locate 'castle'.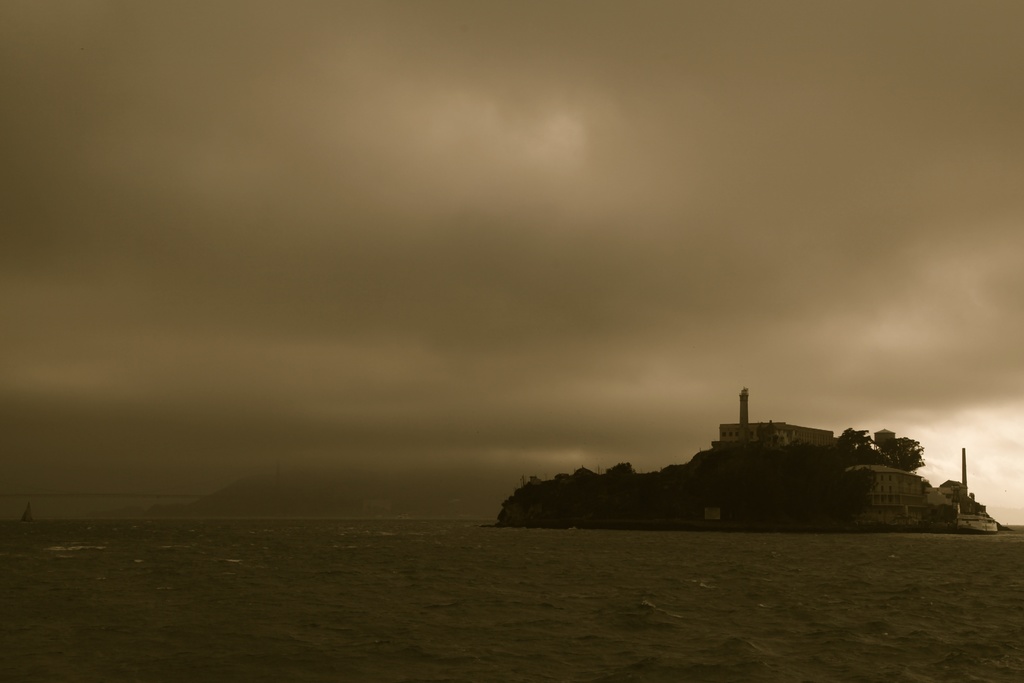
Bounding box: {"left": 931, "top": 447, "right": 1000, "bottom": 536}.
